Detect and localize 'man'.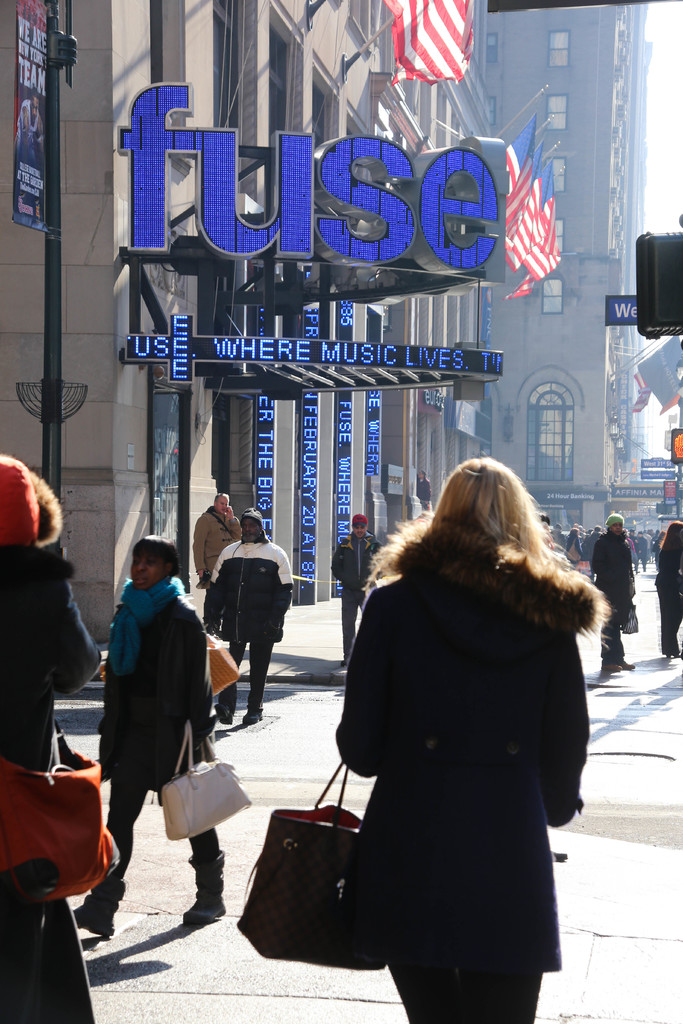
Localized at <box>589,516,635,675</box>.
